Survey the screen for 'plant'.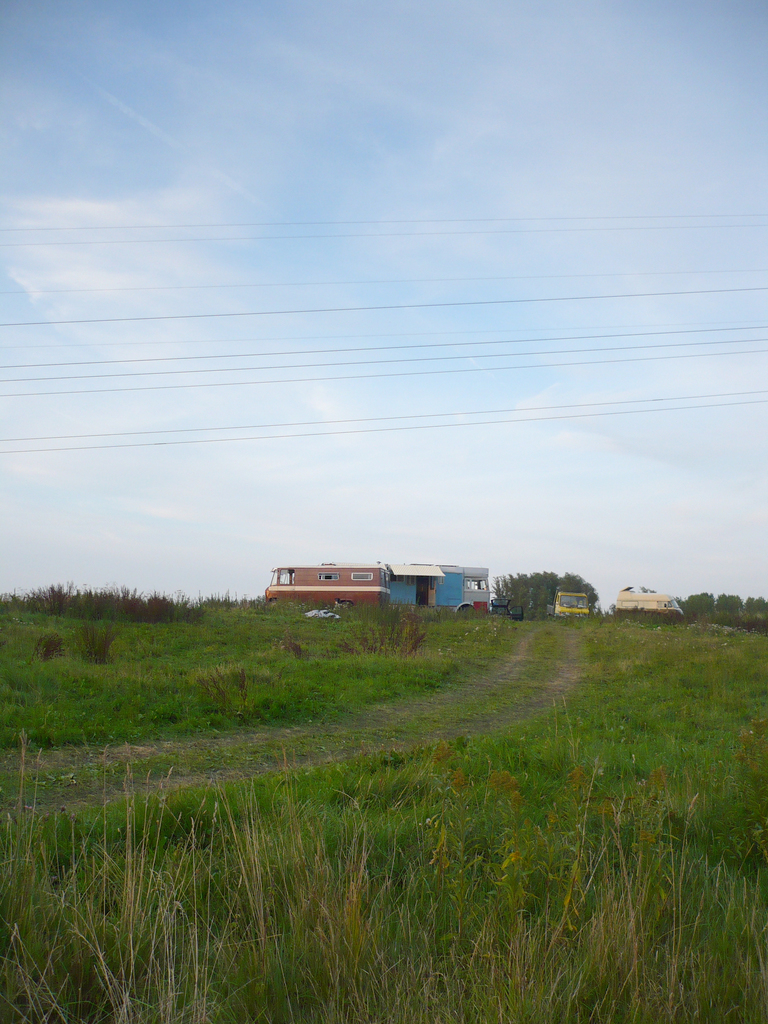
Survey found: [170,660,250,732].
